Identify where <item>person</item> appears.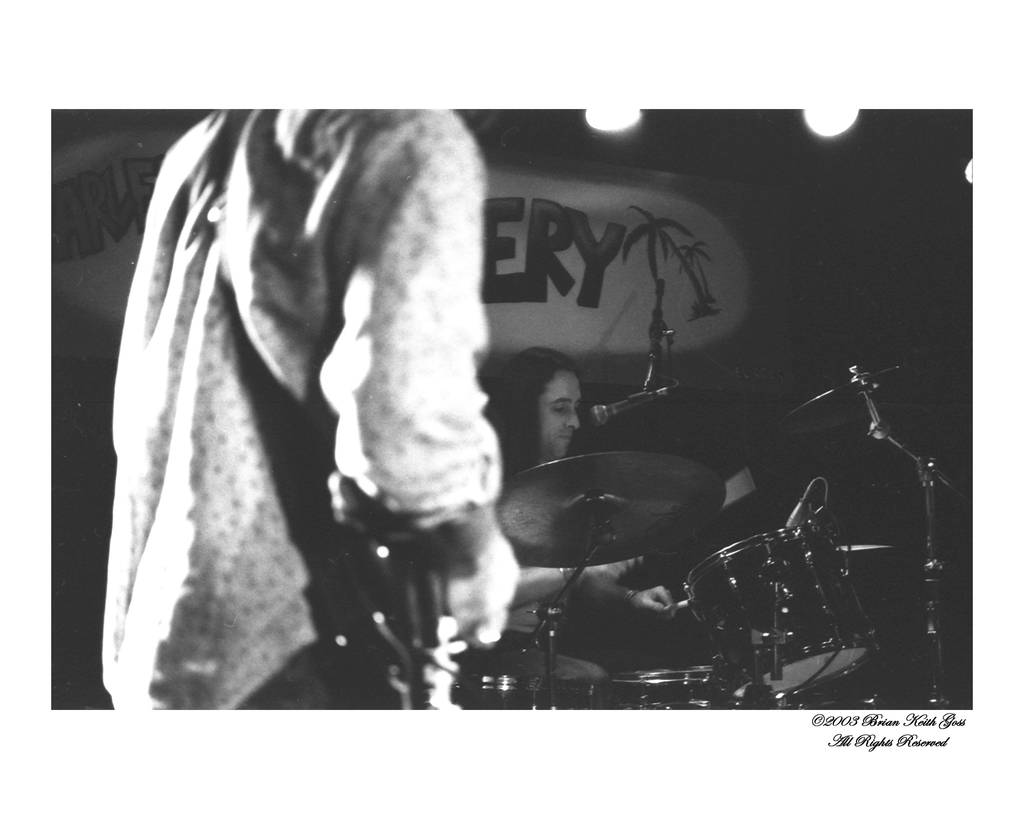
Appears at box(100, 107, 520, 710).
